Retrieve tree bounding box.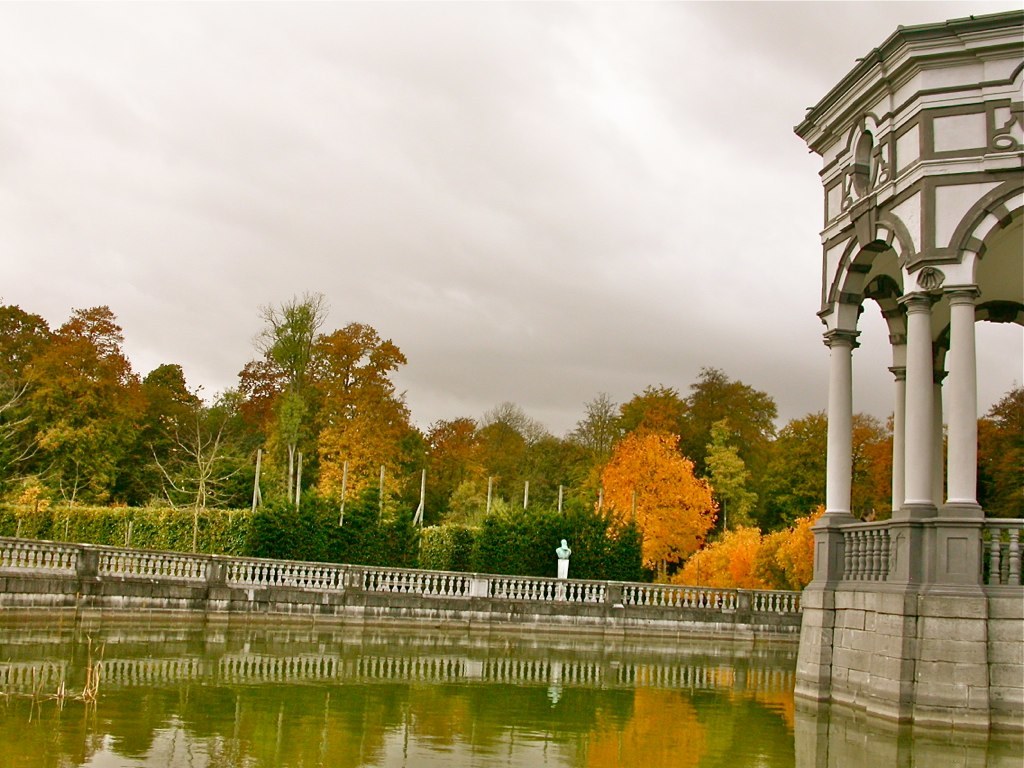
Bounding box: BBox(118, 361, 208, 513).
